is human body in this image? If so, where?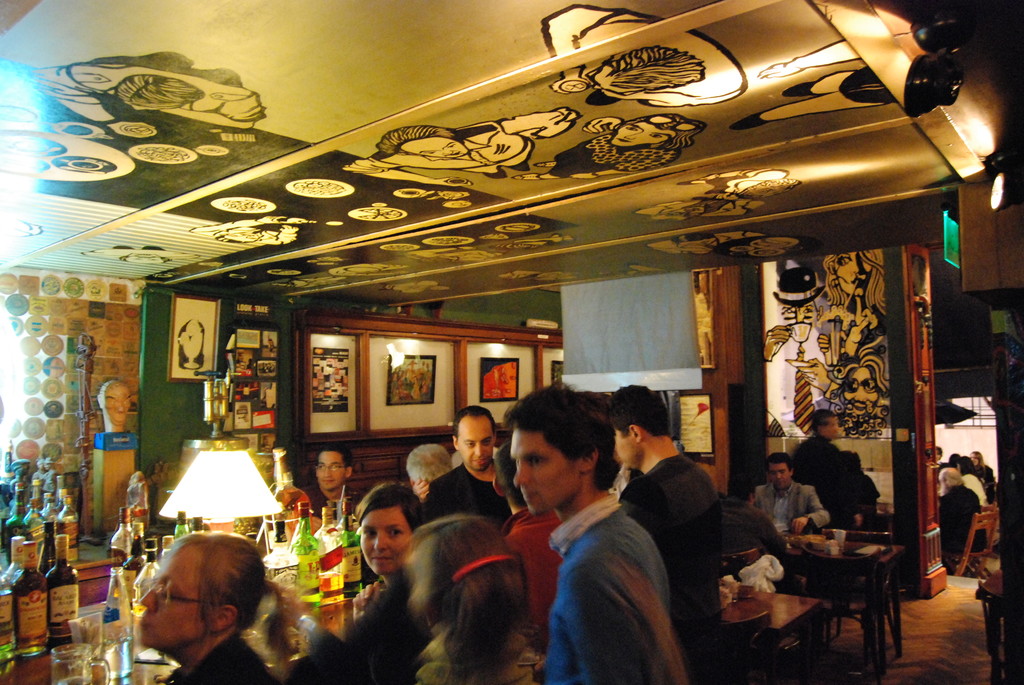
Yes, at {"x1": 304, "y1": 486, "x2": 372, "y2": 517}.
